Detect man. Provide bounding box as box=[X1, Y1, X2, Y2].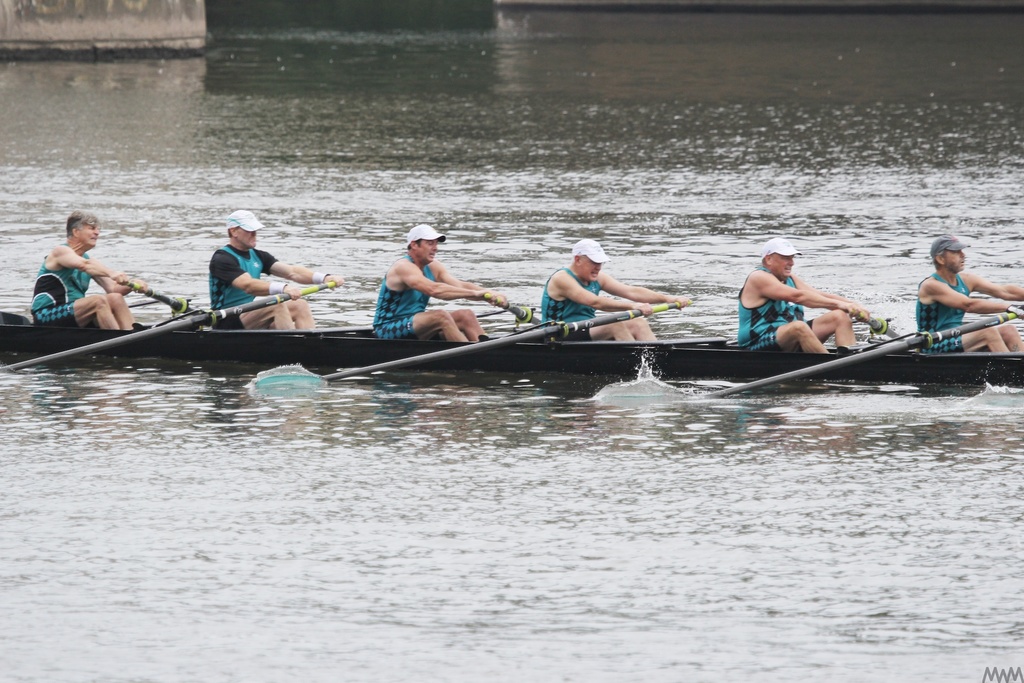
box=[738, 235, 876, 357].
